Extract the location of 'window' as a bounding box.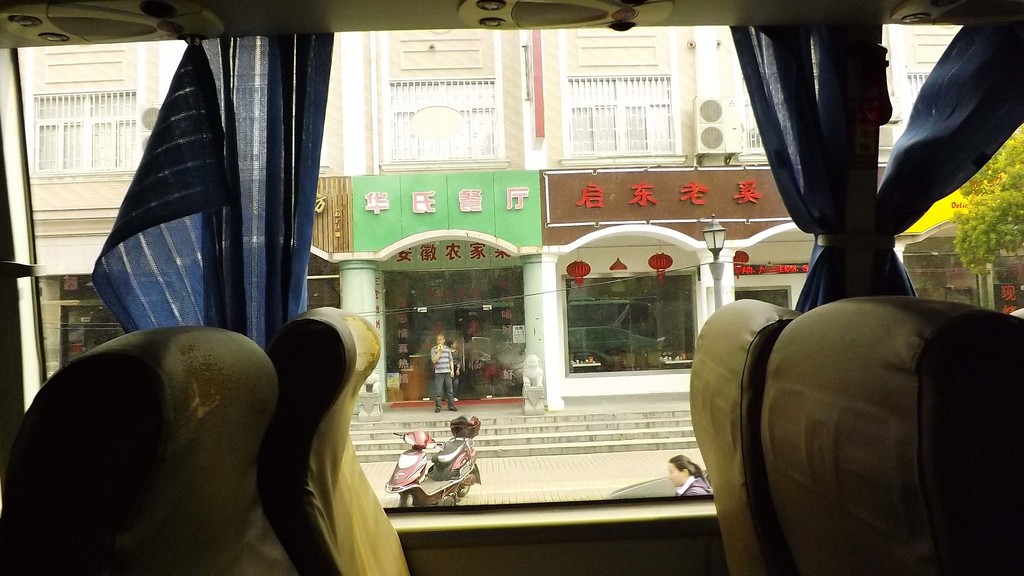
(x1=307, y1=272, x2=342, y2=309).
